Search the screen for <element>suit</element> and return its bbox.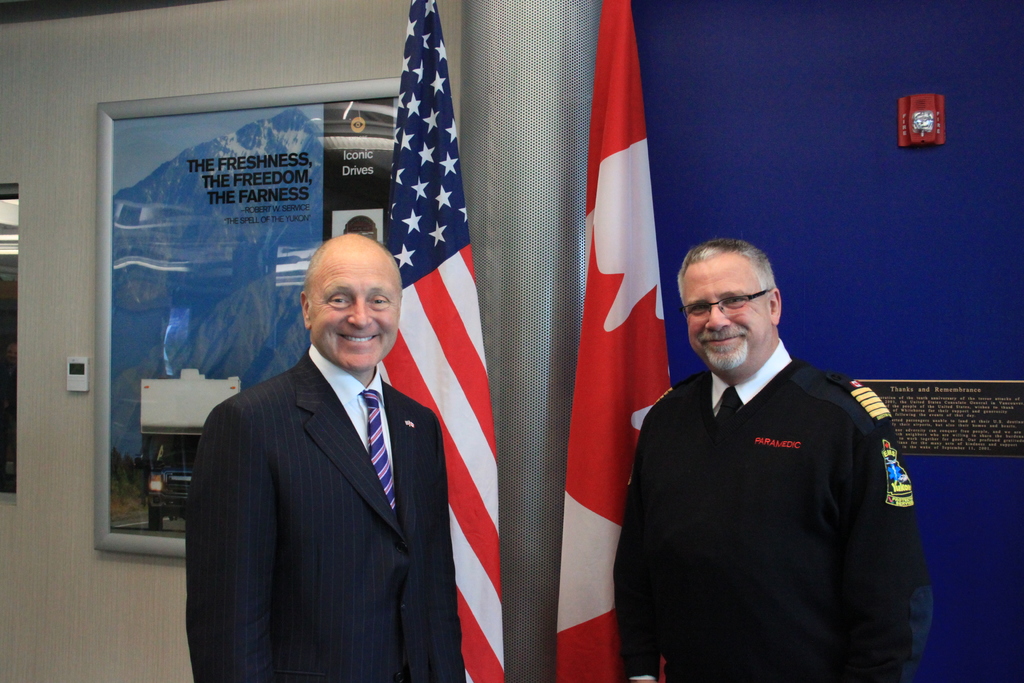
Found: 188:251:469:677.
